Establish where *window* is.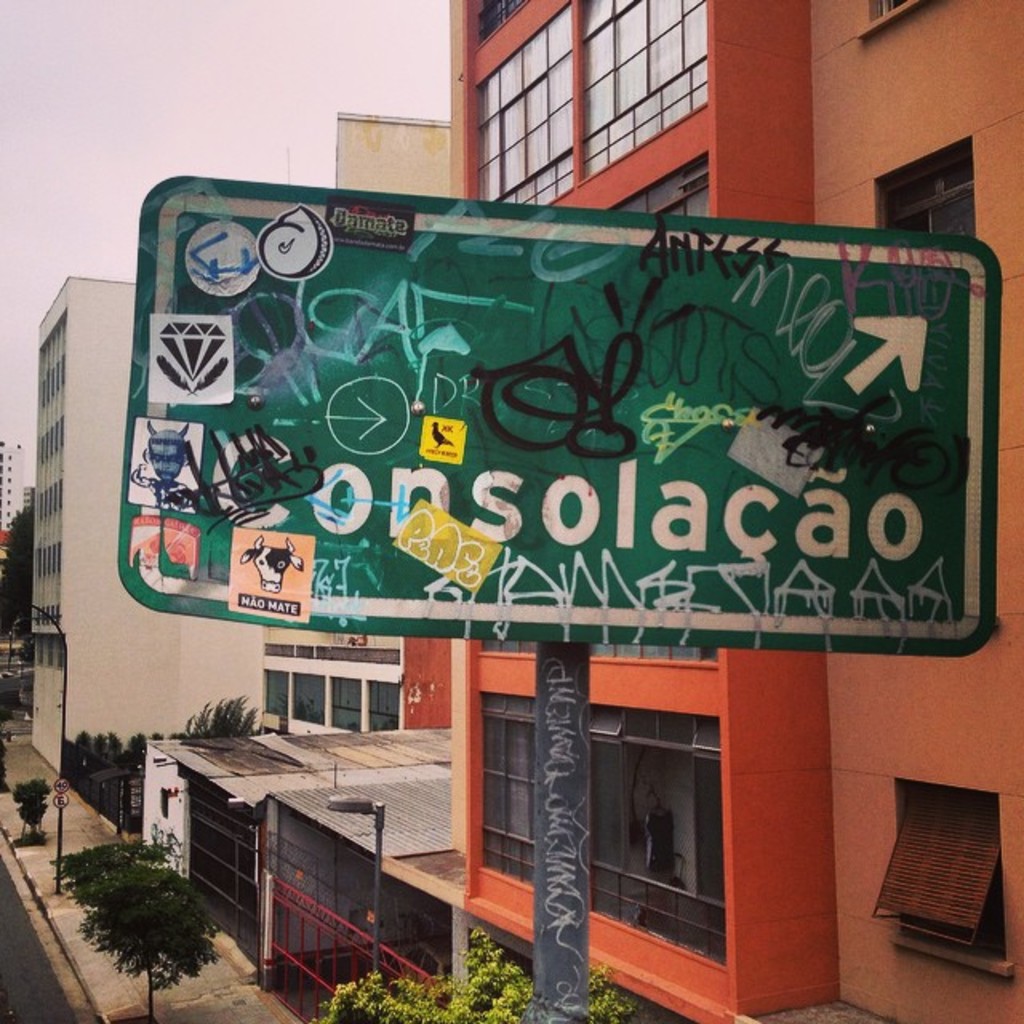
Established at locate(862, 774, 1013, 968).
